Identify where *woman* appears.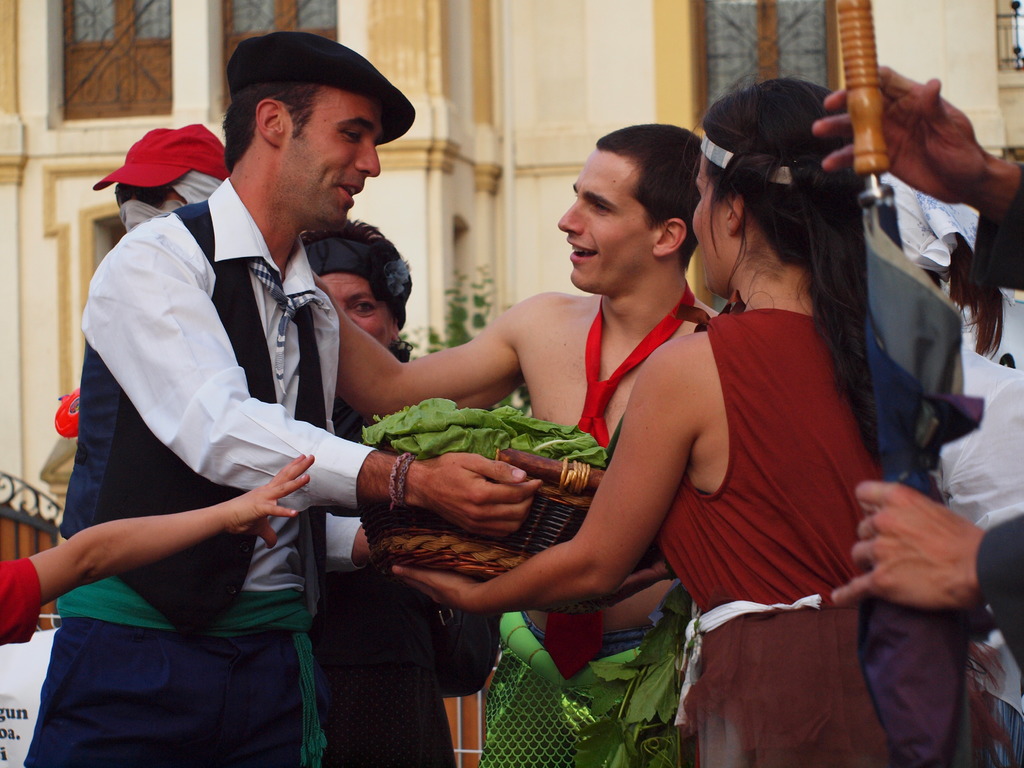
Appears at bbox=(394, 77, 872, 767).
